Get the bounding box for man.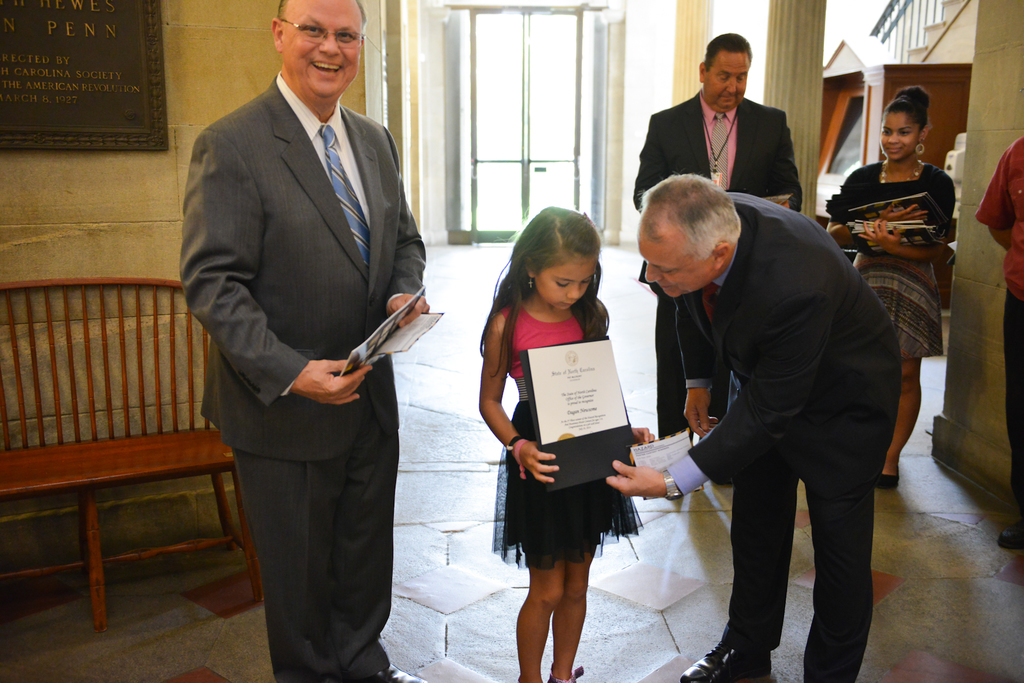
179, 0, 426, 682.
